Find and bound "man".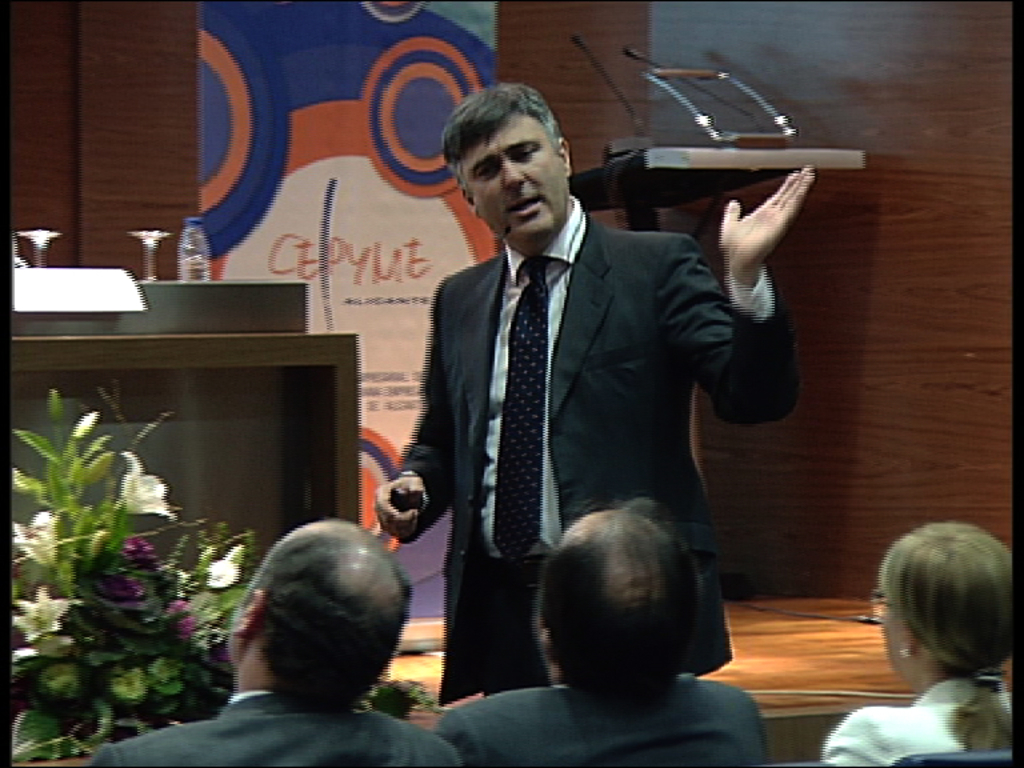
Bound: {"left": 84, "top": 512, "right": 464, "bottom": 767}.
